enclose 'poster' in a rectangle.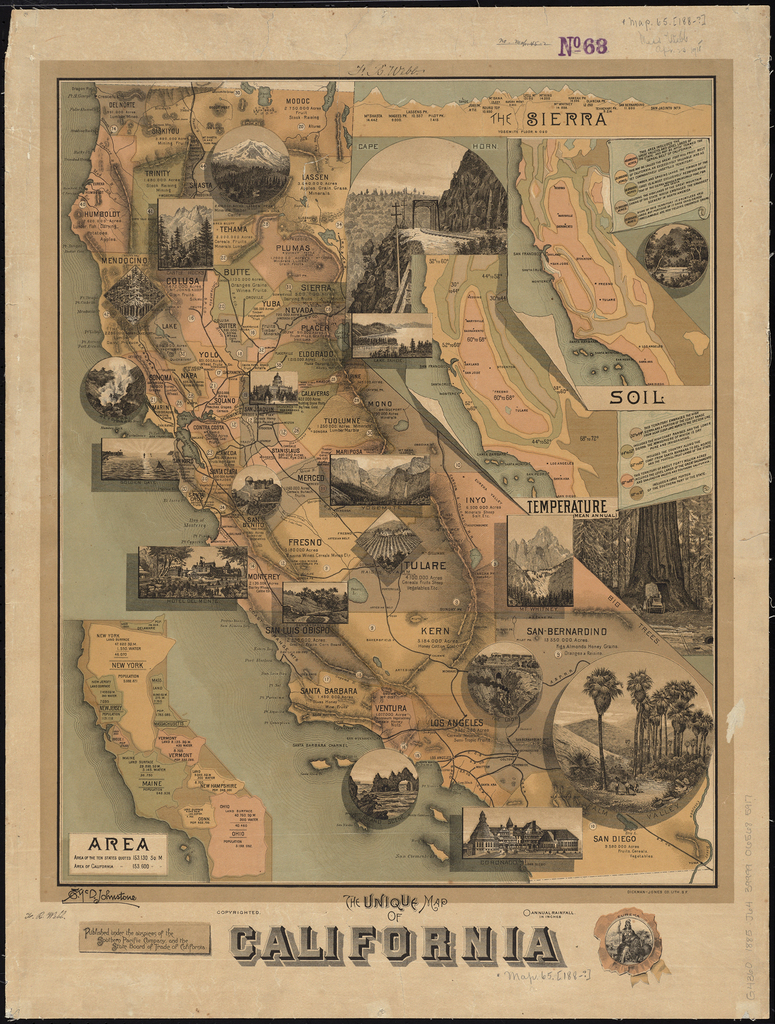
box=[0, 0, 774, 1023].
